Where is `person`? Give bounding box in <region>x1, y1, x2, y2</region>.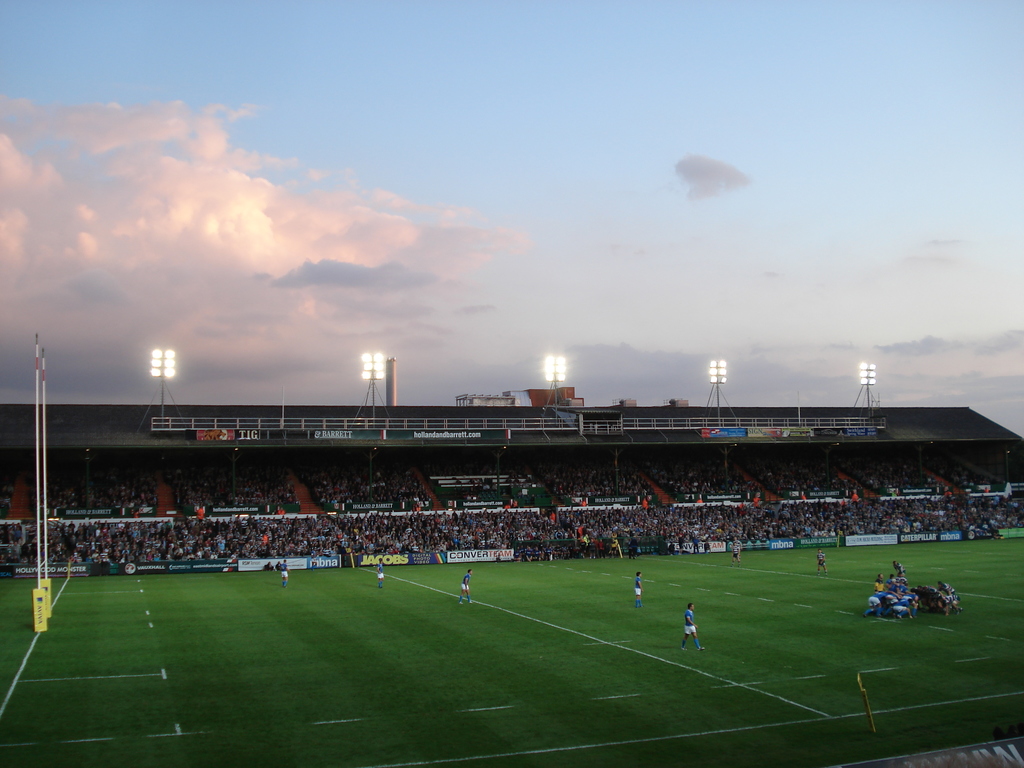
<region>634, 572, 643, 608</region>.
